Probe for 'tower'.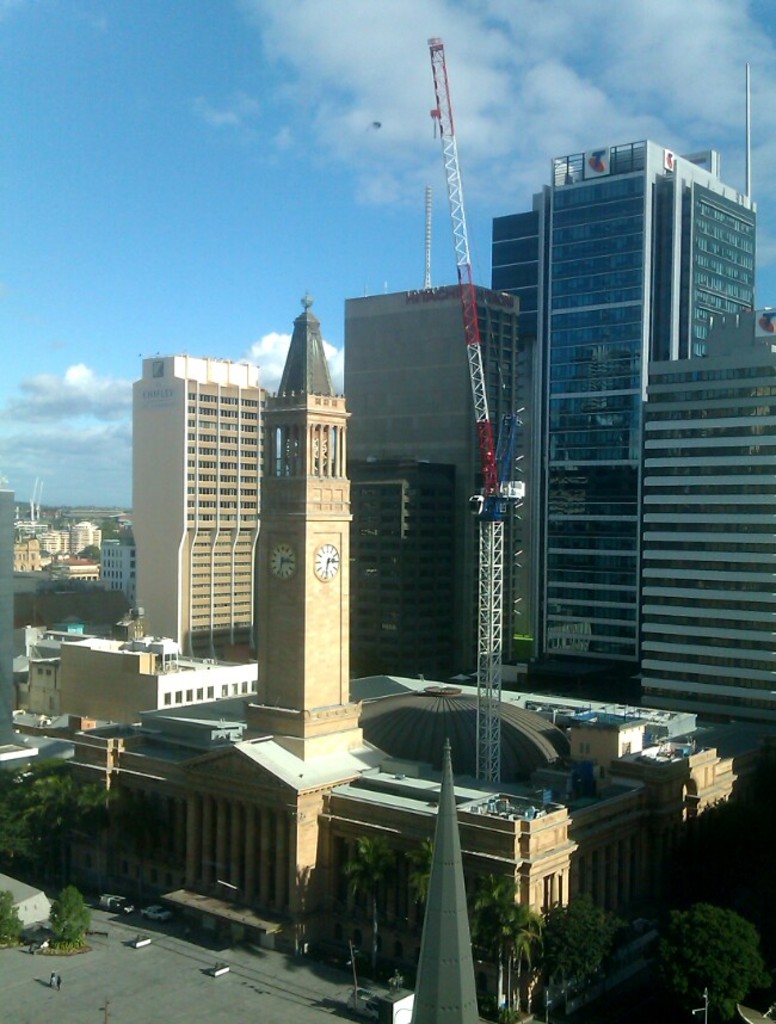
Probe result: (left=343, top=292, right=522, bottom=664).
